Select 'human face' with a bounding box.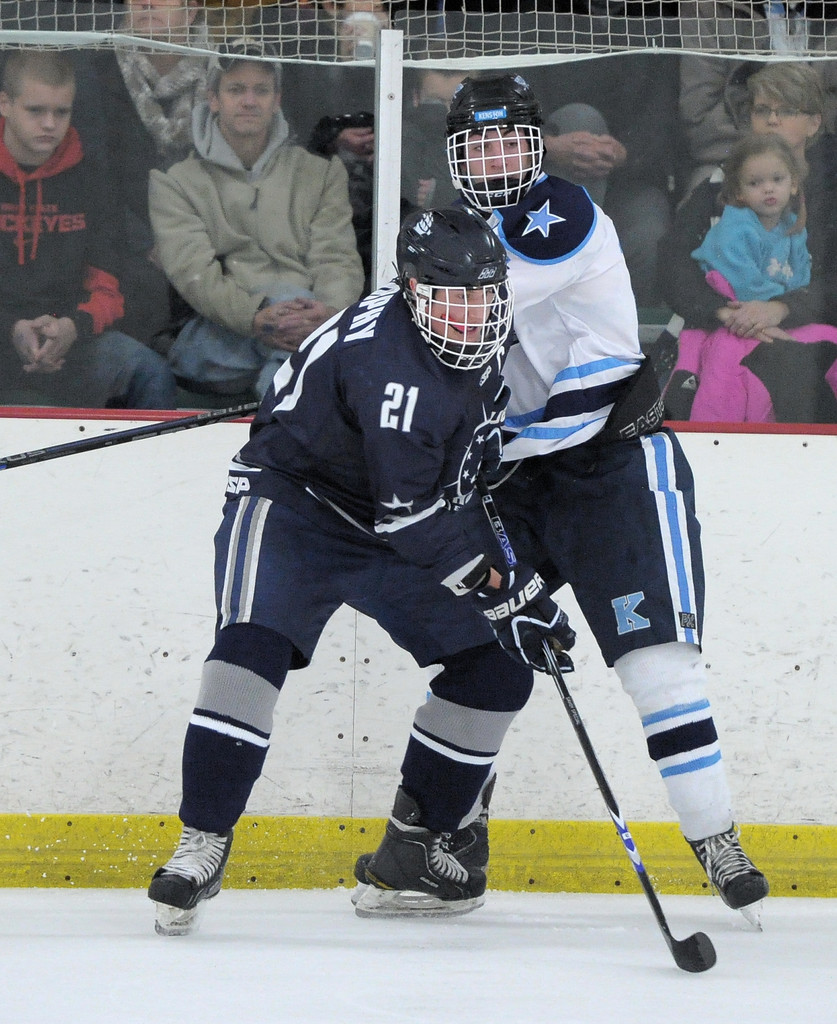
bbox(470, 123, 533, 182).
